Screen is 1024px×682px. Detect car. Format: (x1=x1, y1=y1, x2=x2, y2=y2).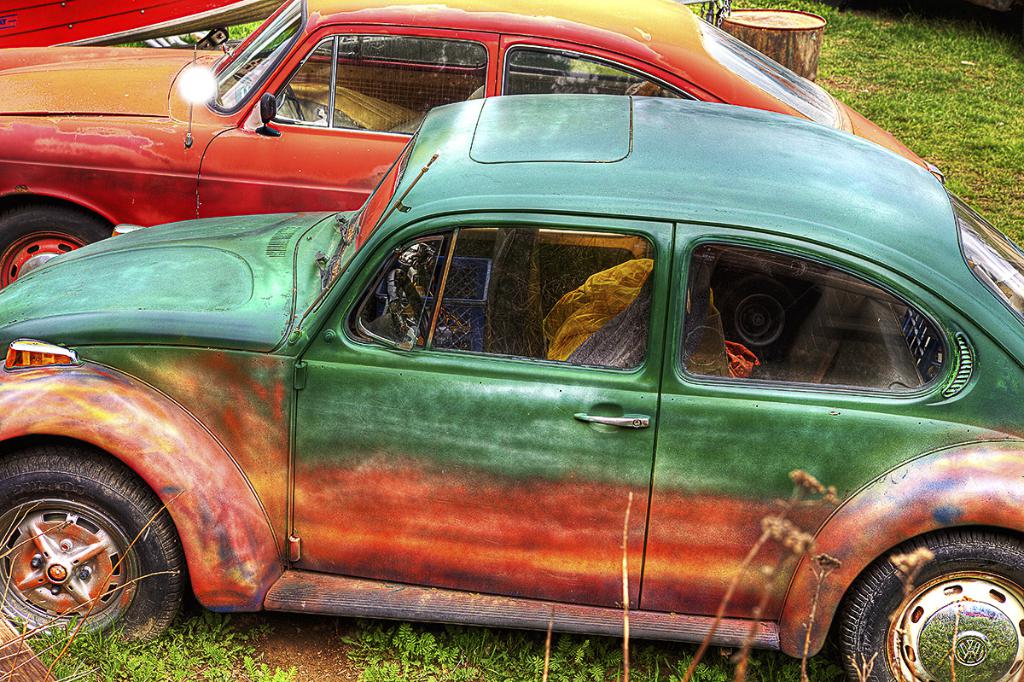
(x1=0, y1=93, x2=1023, y2=681).
